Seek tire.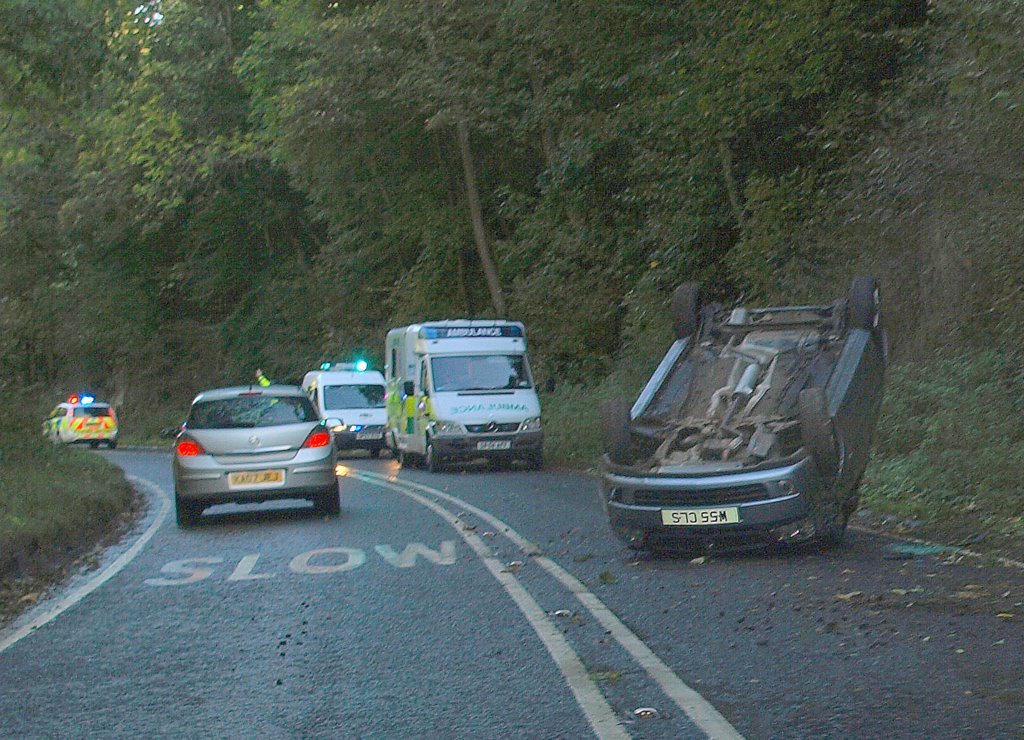
region(317, 481, 339, 513).
